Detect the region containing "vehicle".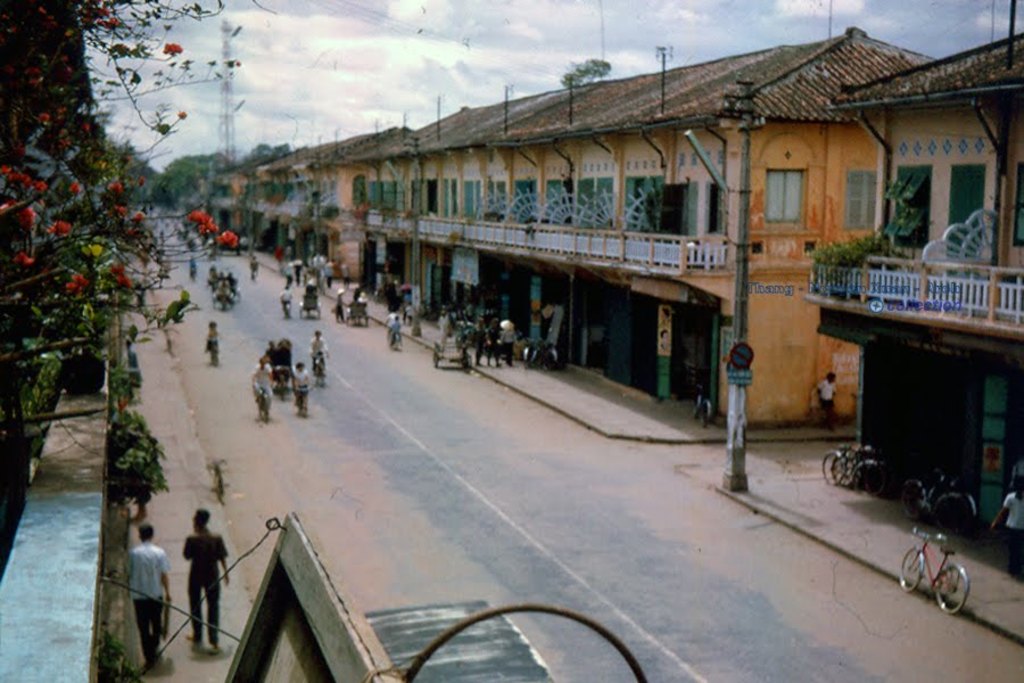
[x1=289, y1=388, x2=306, y2=413].
